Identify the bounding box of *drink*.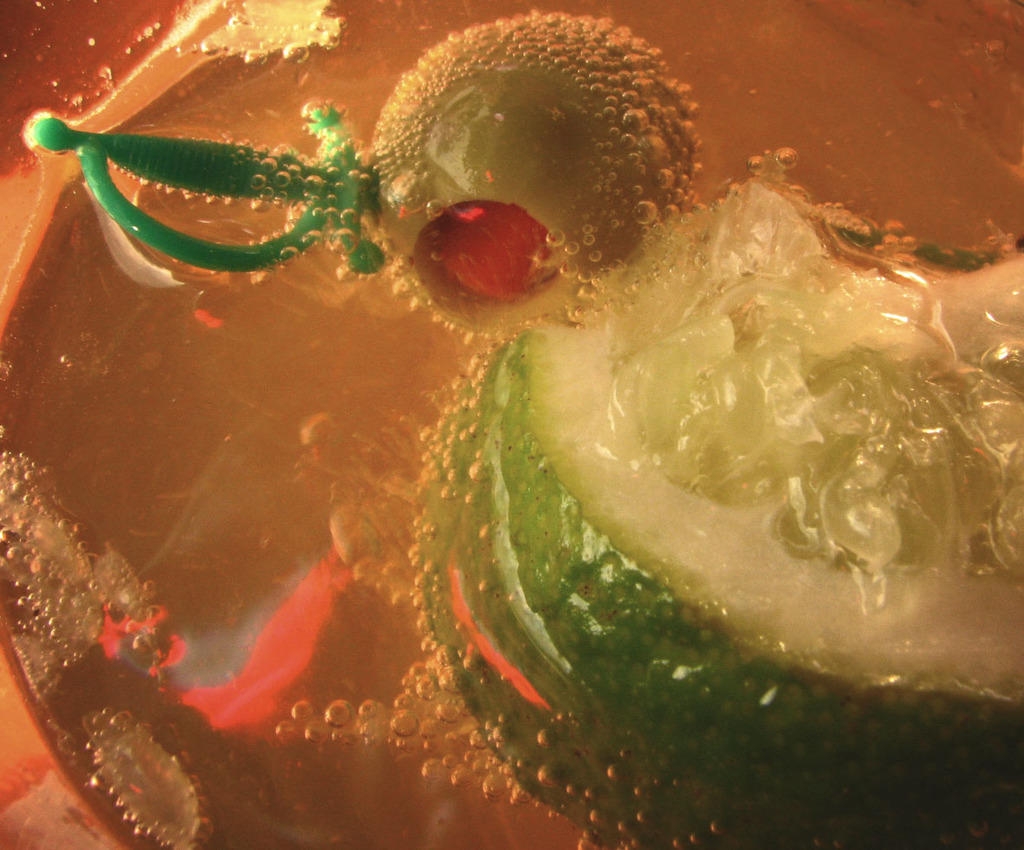
box(0, 0, 1020, 840).
